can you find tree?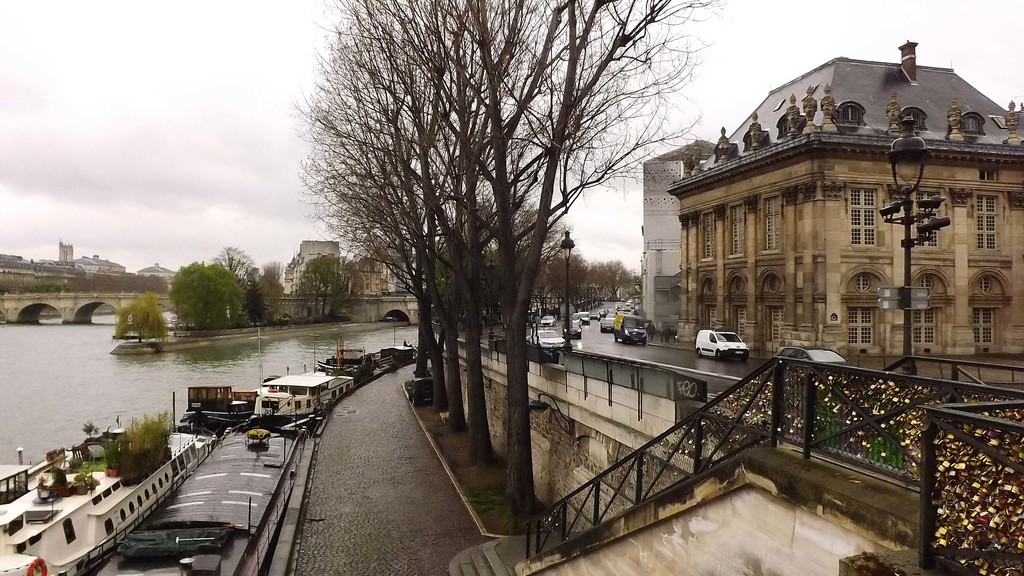
Yes, bounding box: bbox=[168, 254, 236, 327].
